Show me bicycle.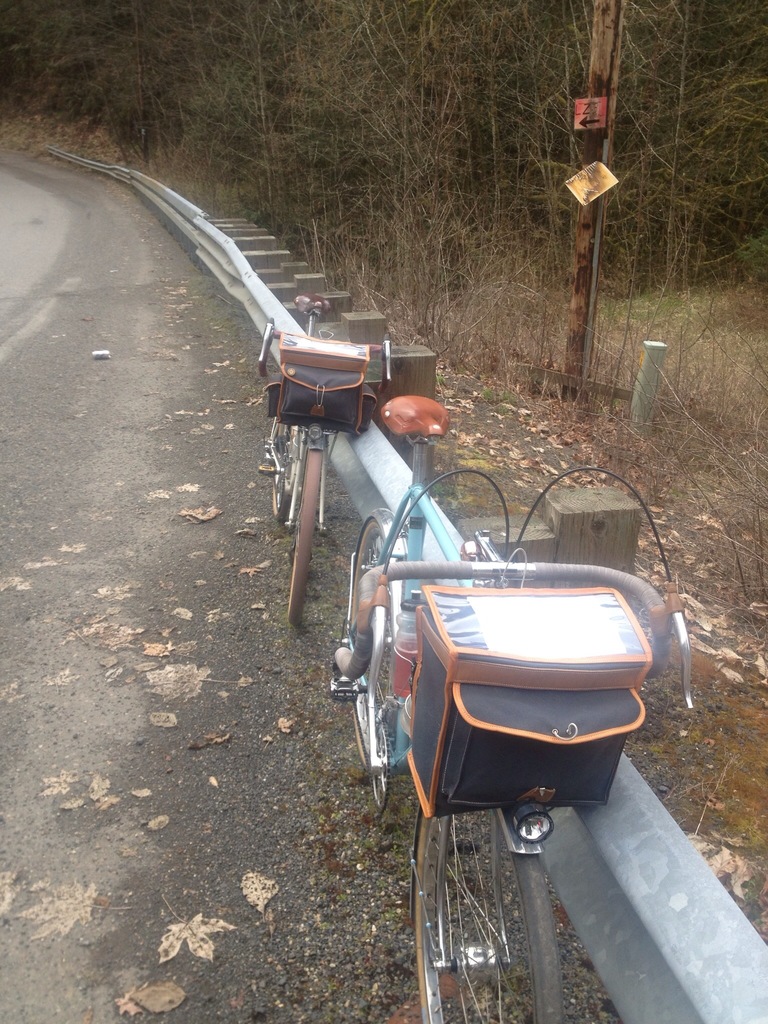
bicycle is here: [291, 290, 685, 976].
